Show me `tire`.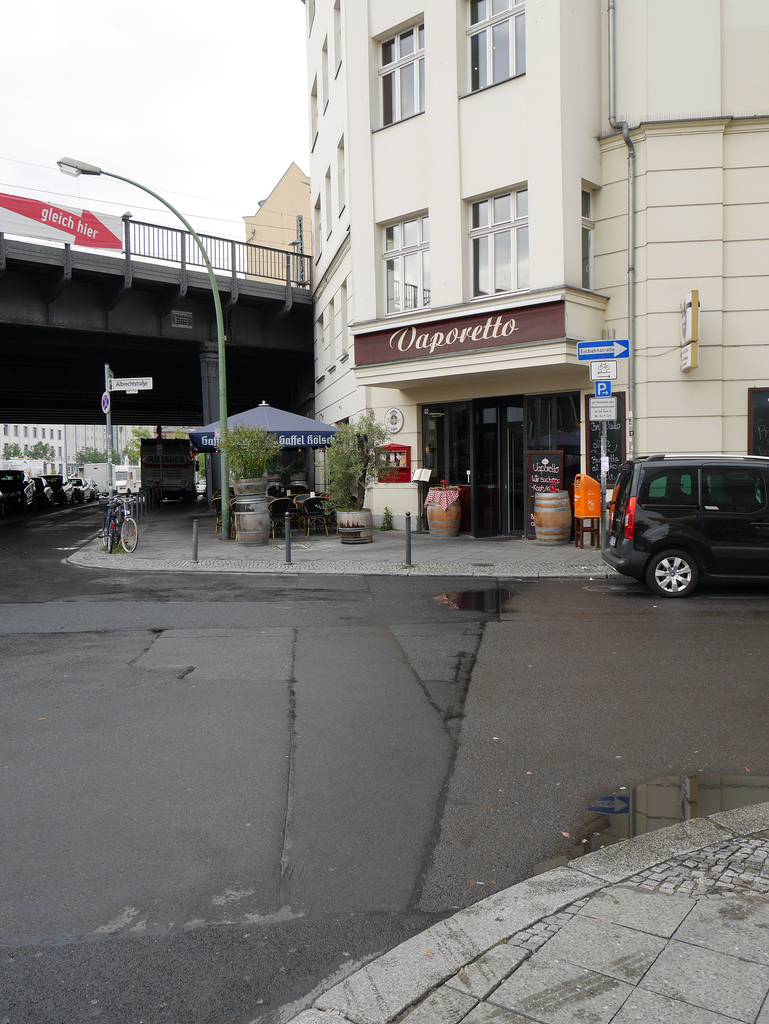
`tire` is here: x1=109, y1=518, x2=117, y2=552.
